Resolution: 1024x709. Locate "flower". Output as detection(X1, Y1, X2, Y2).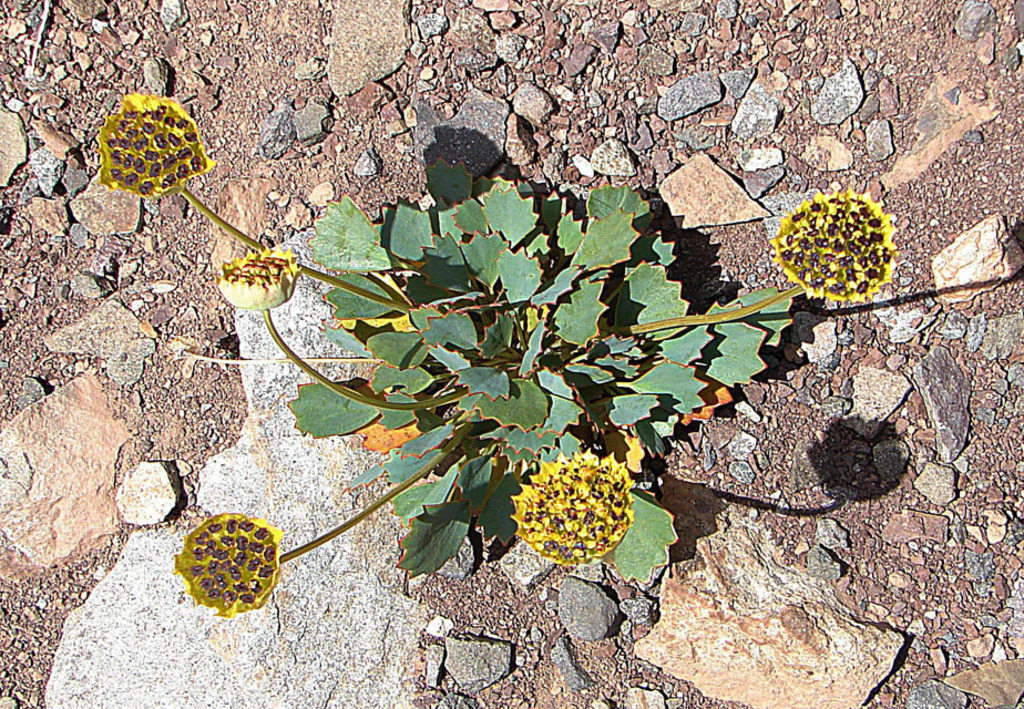
detection(177, 508, 299, 616).
